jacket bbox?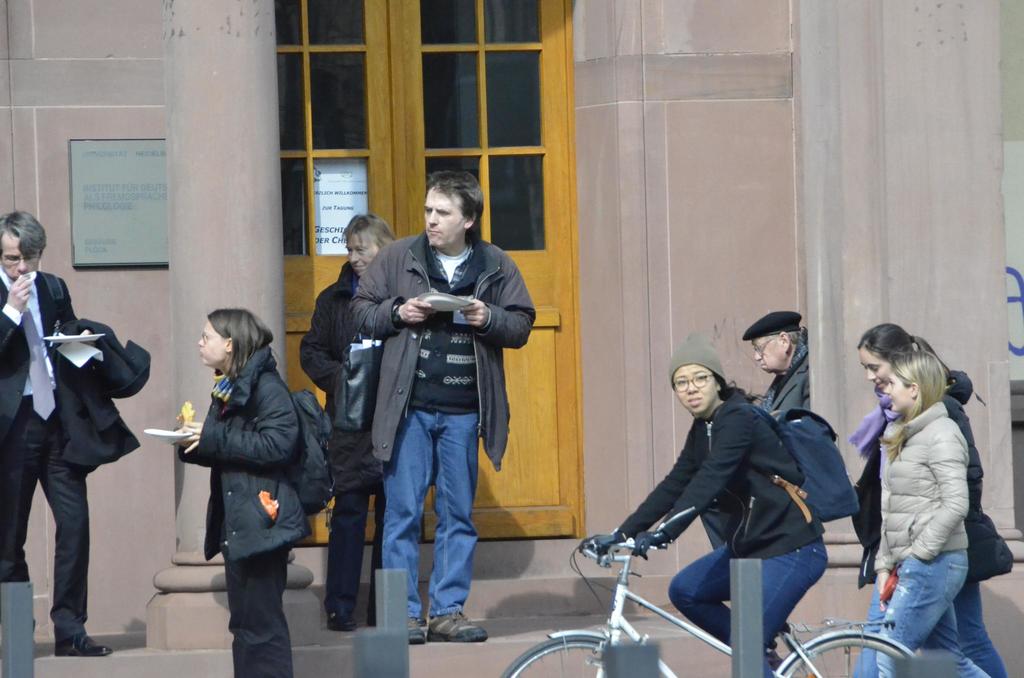
crop(342, 202, 521, 481)
